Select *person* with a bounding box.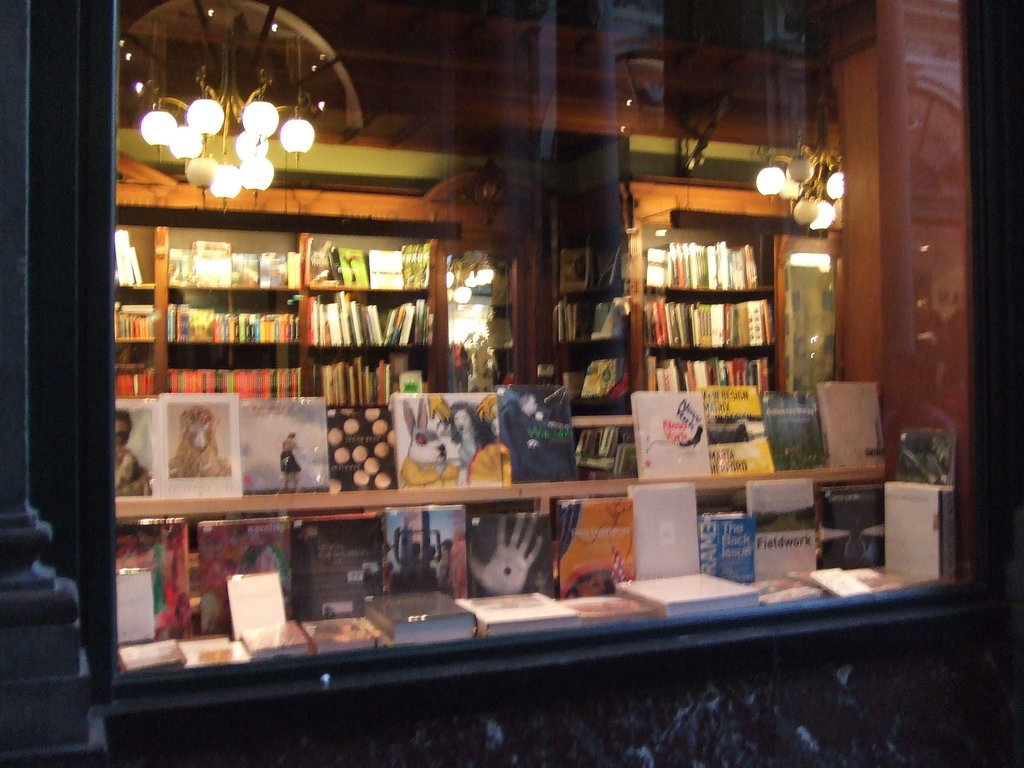
x1=280, y1=431, x2=304, y2=494.
